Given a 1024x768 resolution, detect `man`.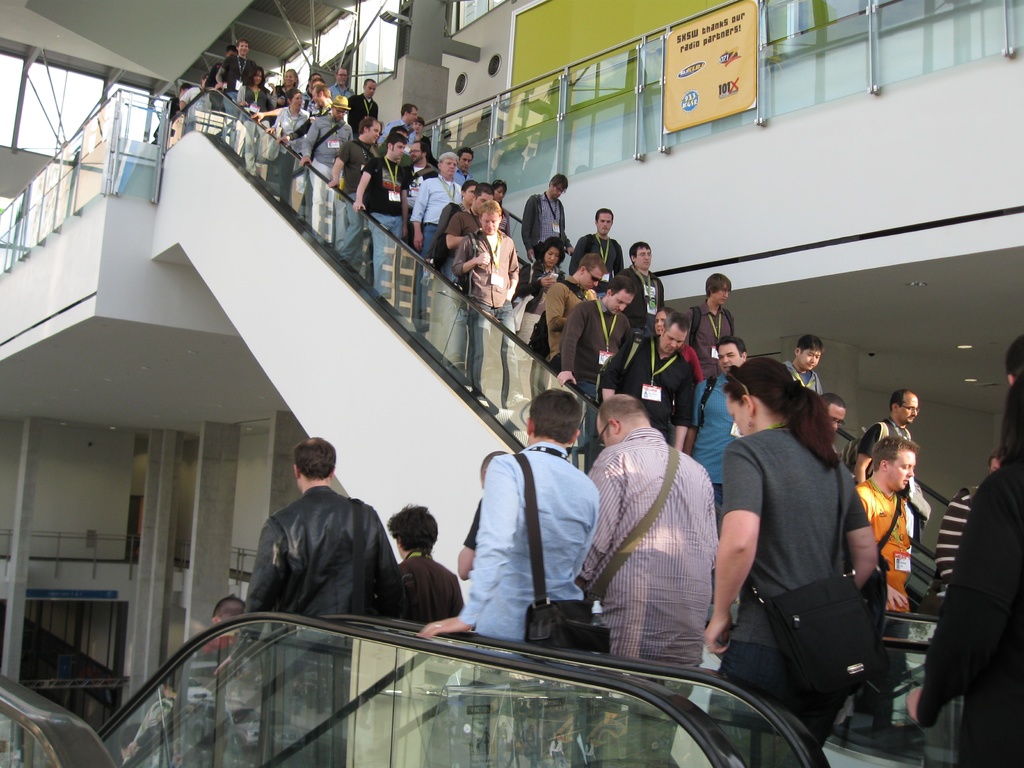
<box>785,338,823,401</box>.
